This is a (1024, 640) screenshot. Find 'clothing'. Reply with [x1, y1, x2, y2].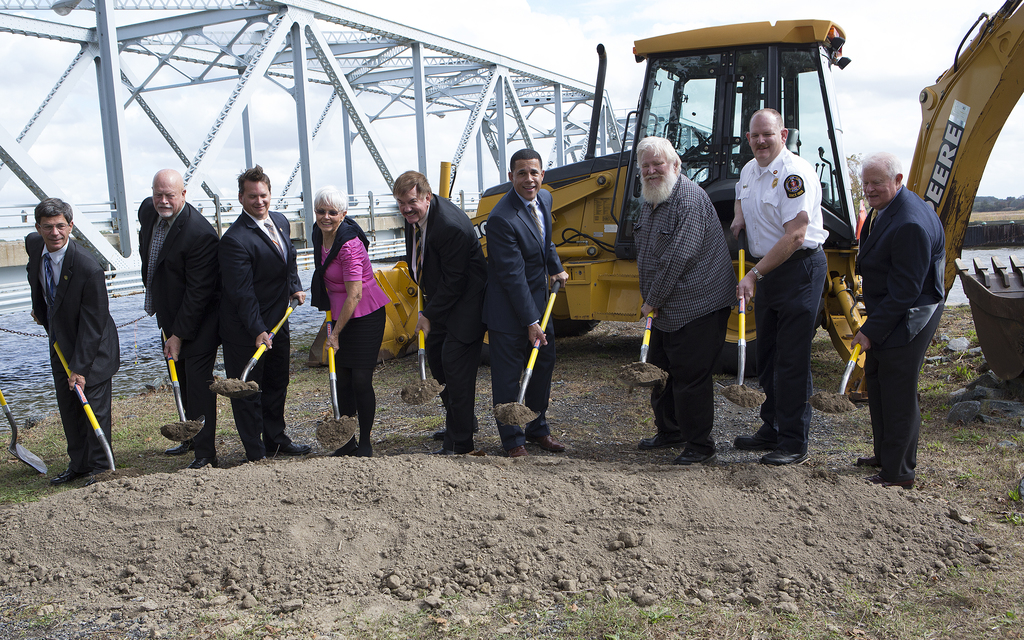
[17, 233, 130, 460].
